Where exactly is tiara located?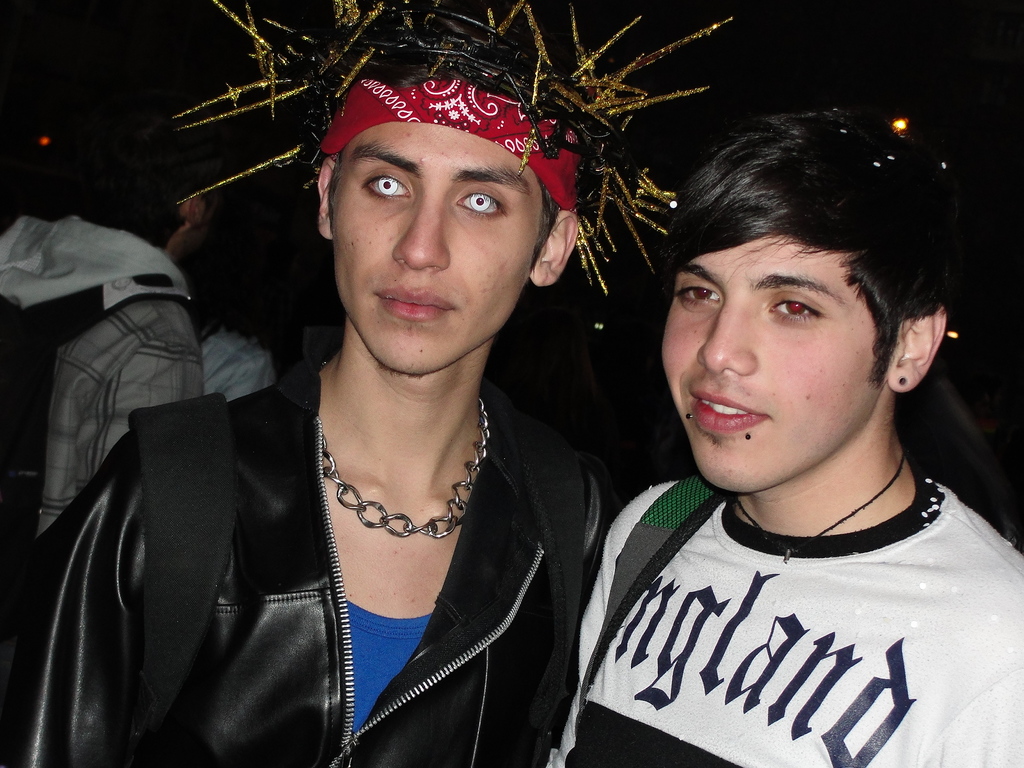
Its bounding box is select_region(173, 0, 735, 294).
